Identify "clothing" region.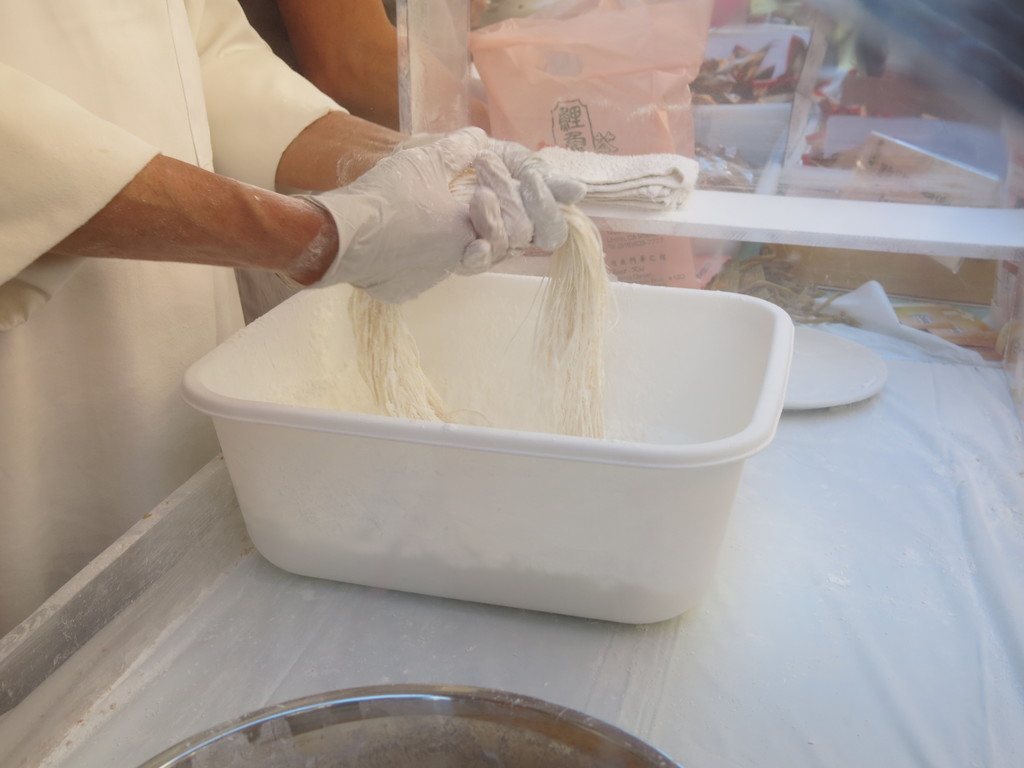
Region: detection(0, 0, 342, 596).
